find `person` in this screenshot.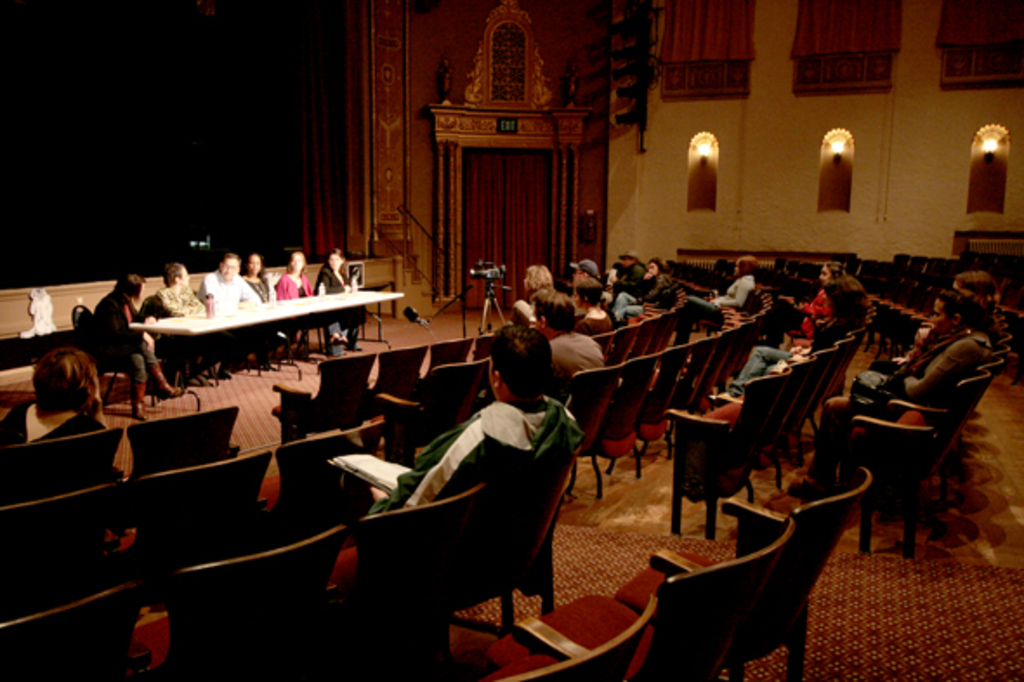
The bounding box for `person` is (866, 267, 994, 370).
